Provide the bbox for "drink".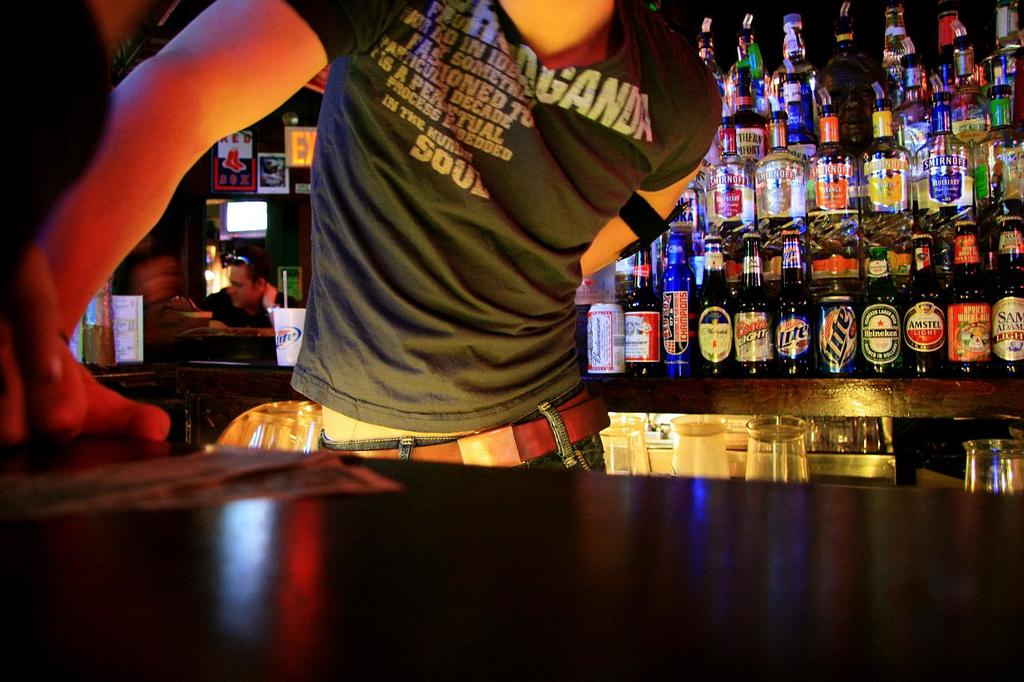
[x1=899, y1=264, x2=939, y2=377].
